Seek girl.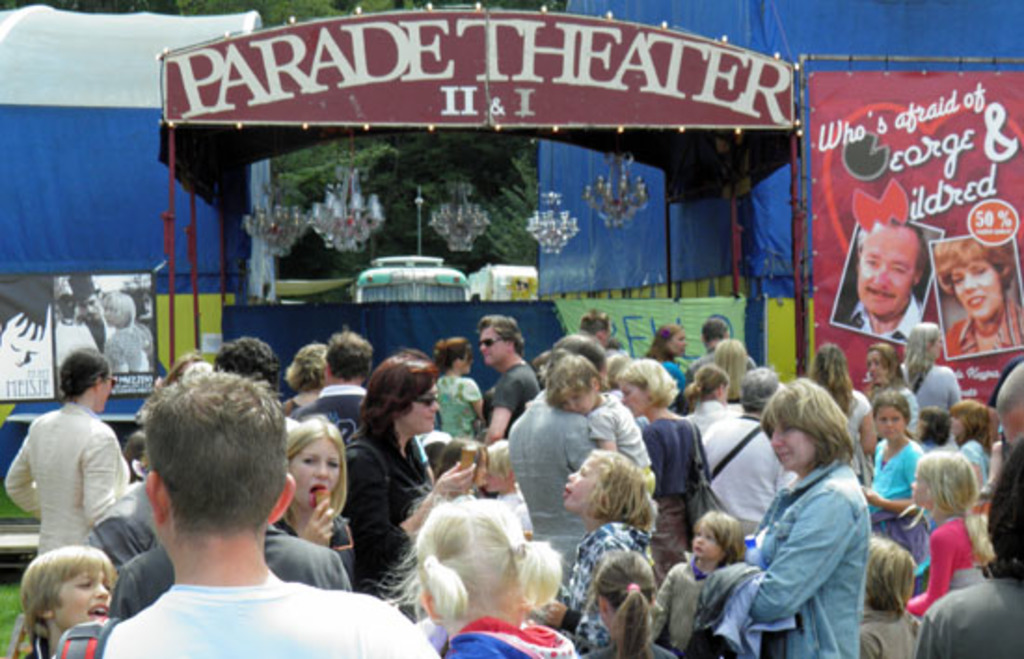
581, 551, 680, 657.
